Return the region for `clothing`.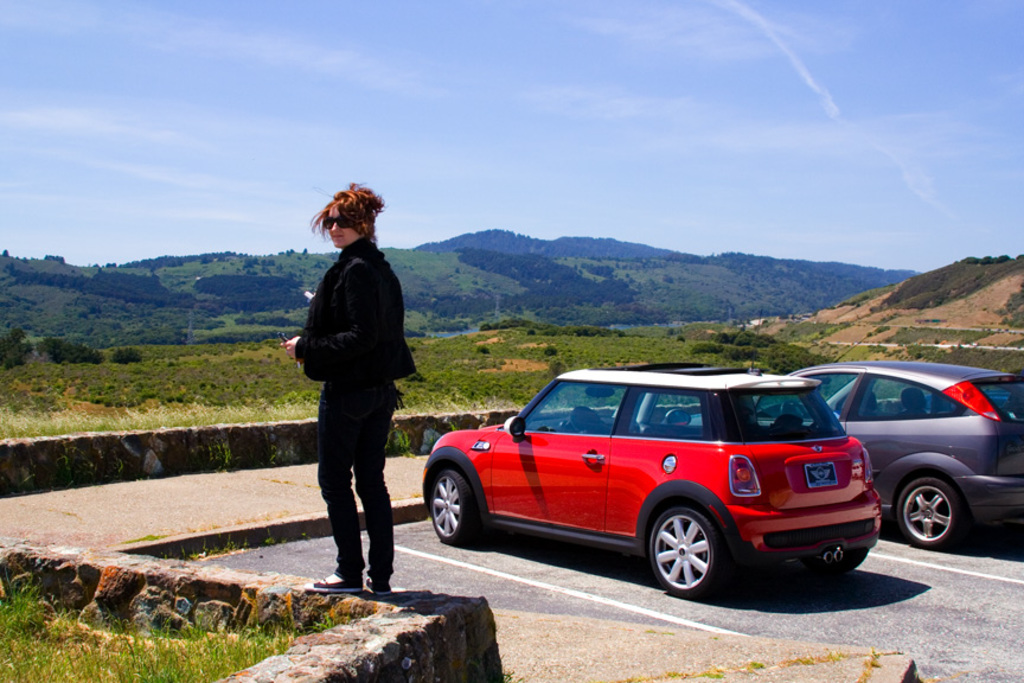
<region>299, 179, 418, 587</region>.
